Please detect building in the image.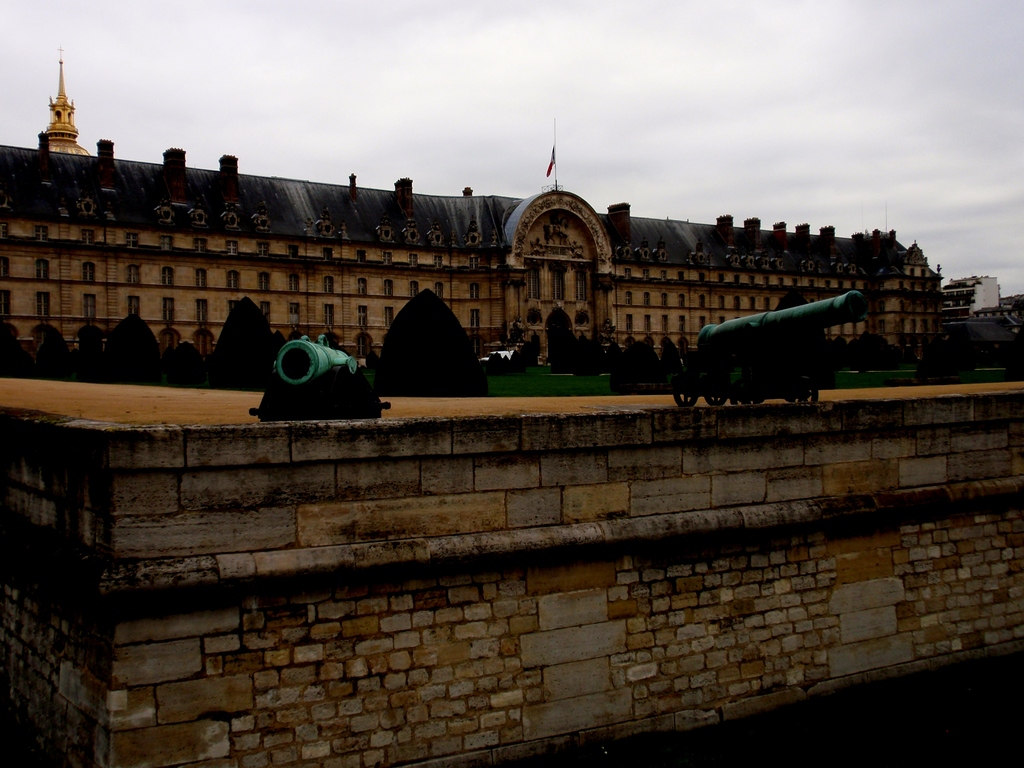
{"x1": 0, "y1": 144, "x2": 948, "y2": 369}.
